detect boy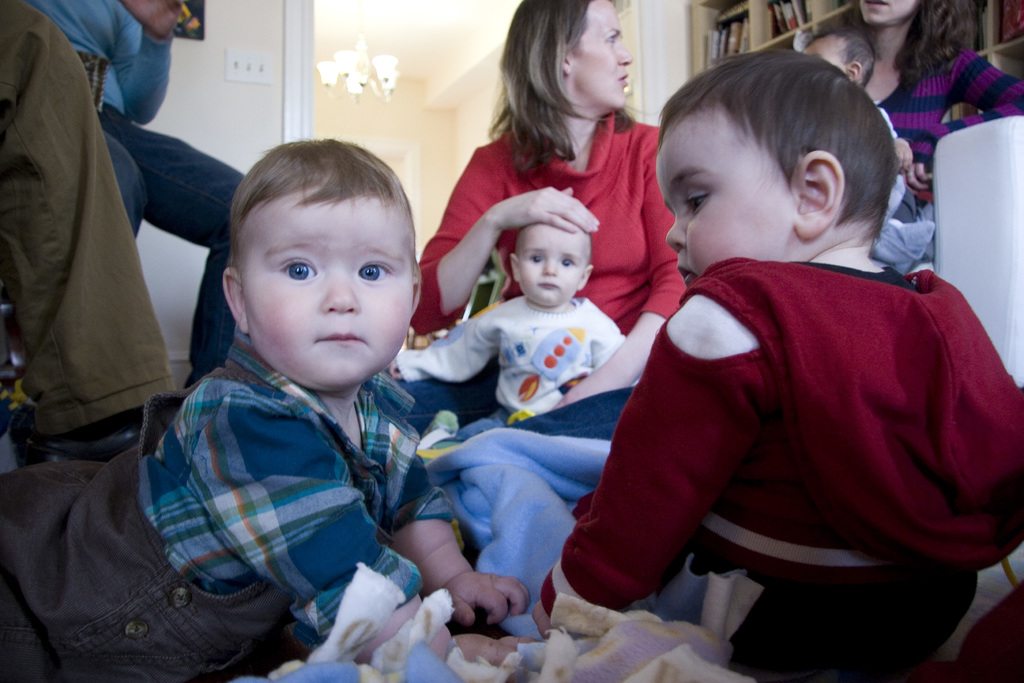
{"x1": 0, "y1": 136, "x2": 531, "y2": 682}
